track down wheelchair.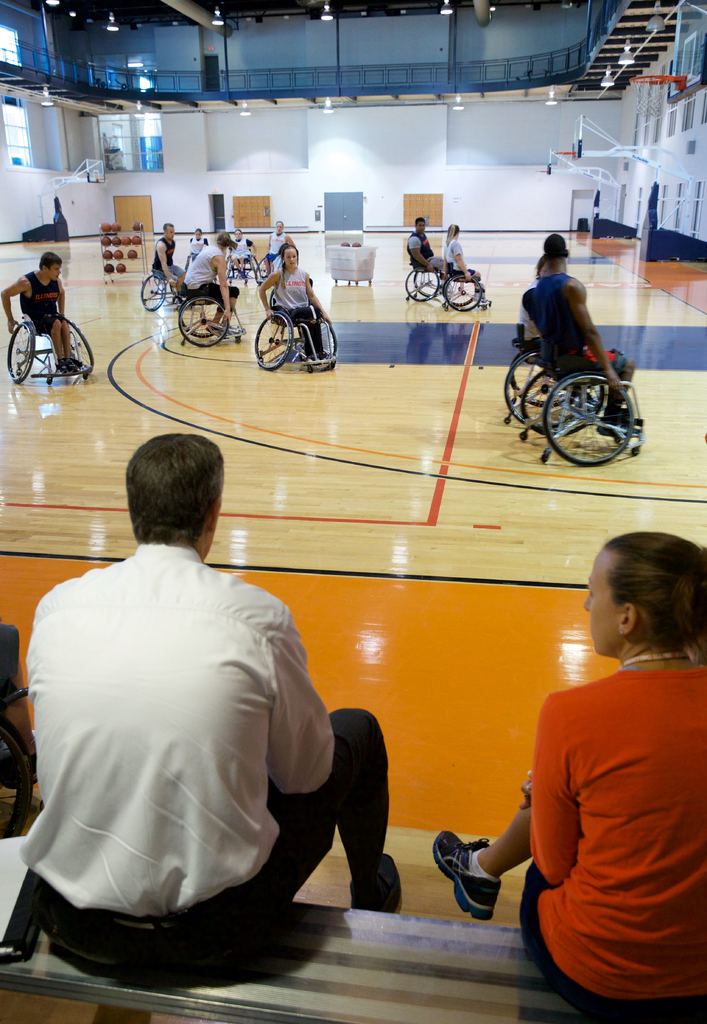
Tracked to [501,324,606,435].
